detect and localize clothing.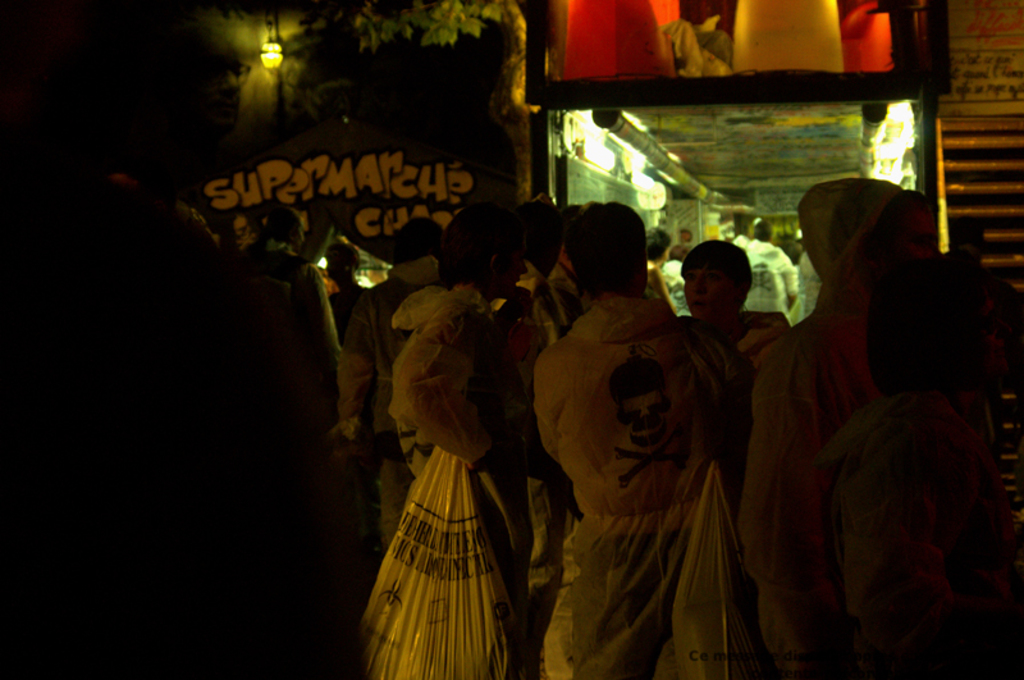
Localized at [left=737, top=175, right=902, bottom=679].
